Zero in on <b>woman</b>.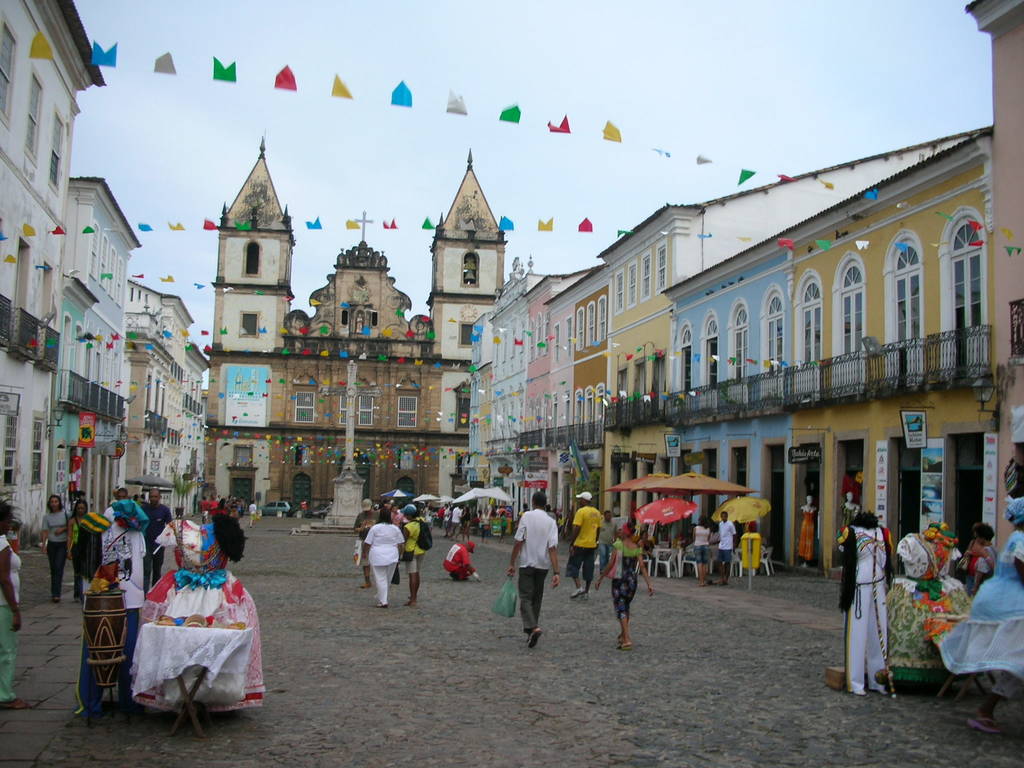
Zeroed in: <region>40, 492, 73, 598</region>.
